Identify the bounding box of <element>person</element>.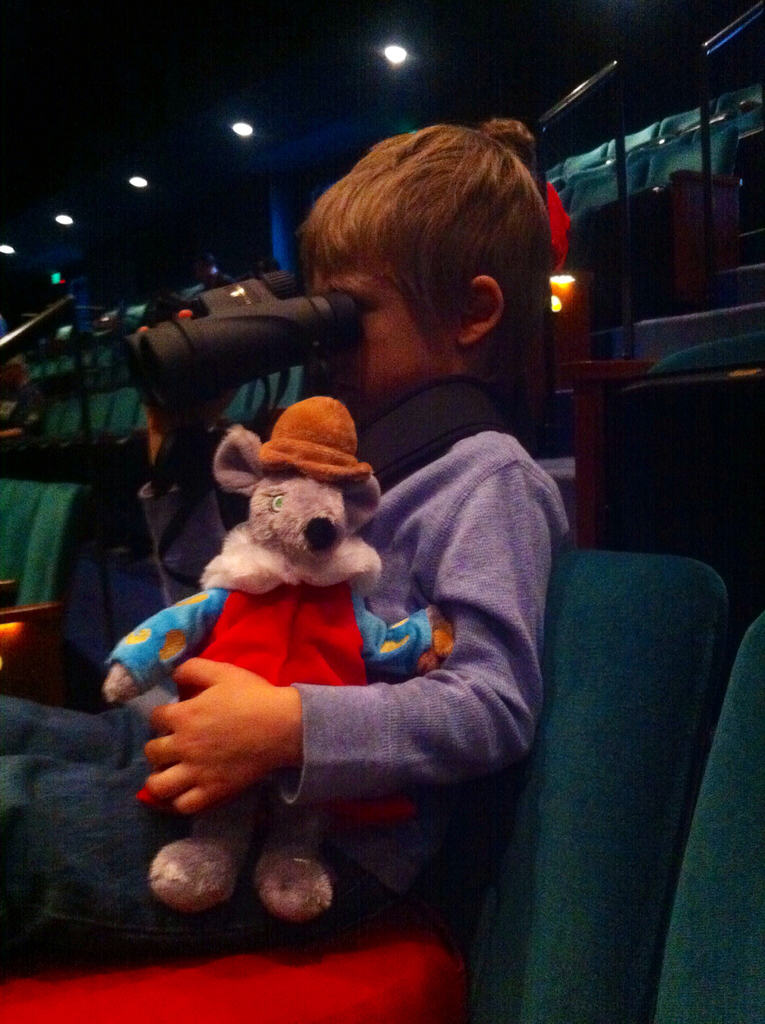
crop(113, 332, 536, 922).
